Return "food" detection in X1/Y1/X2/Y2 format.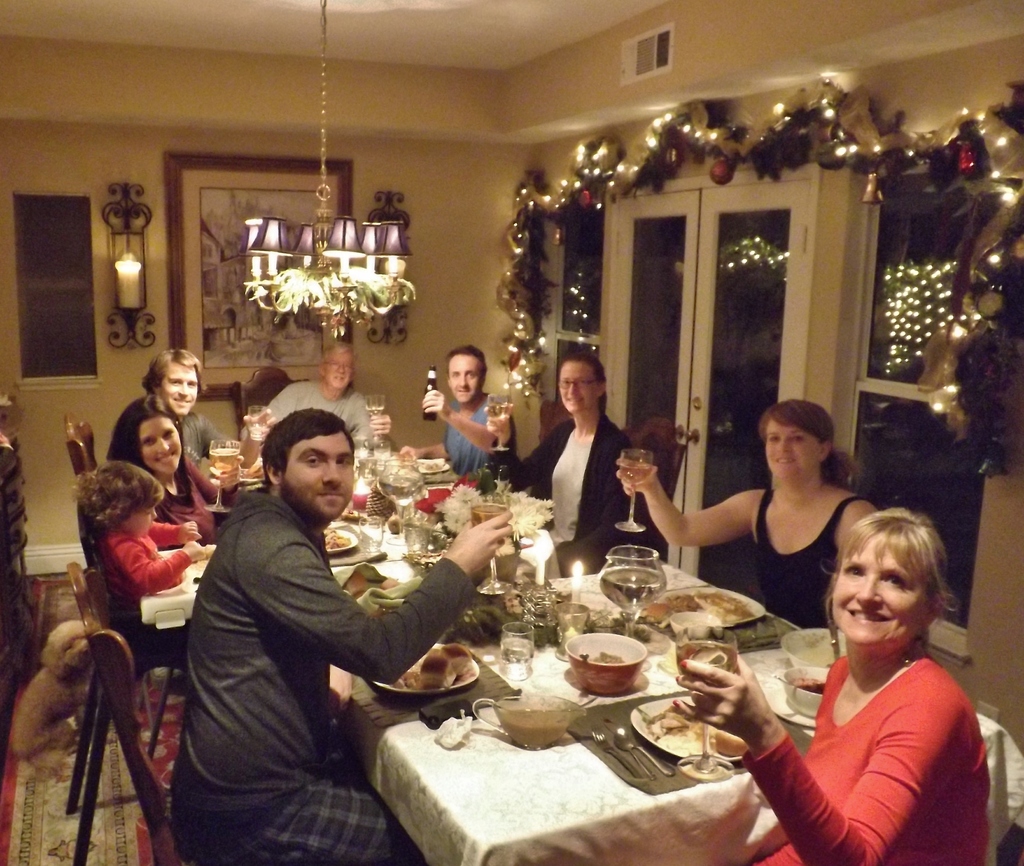
238/457/271/481.
